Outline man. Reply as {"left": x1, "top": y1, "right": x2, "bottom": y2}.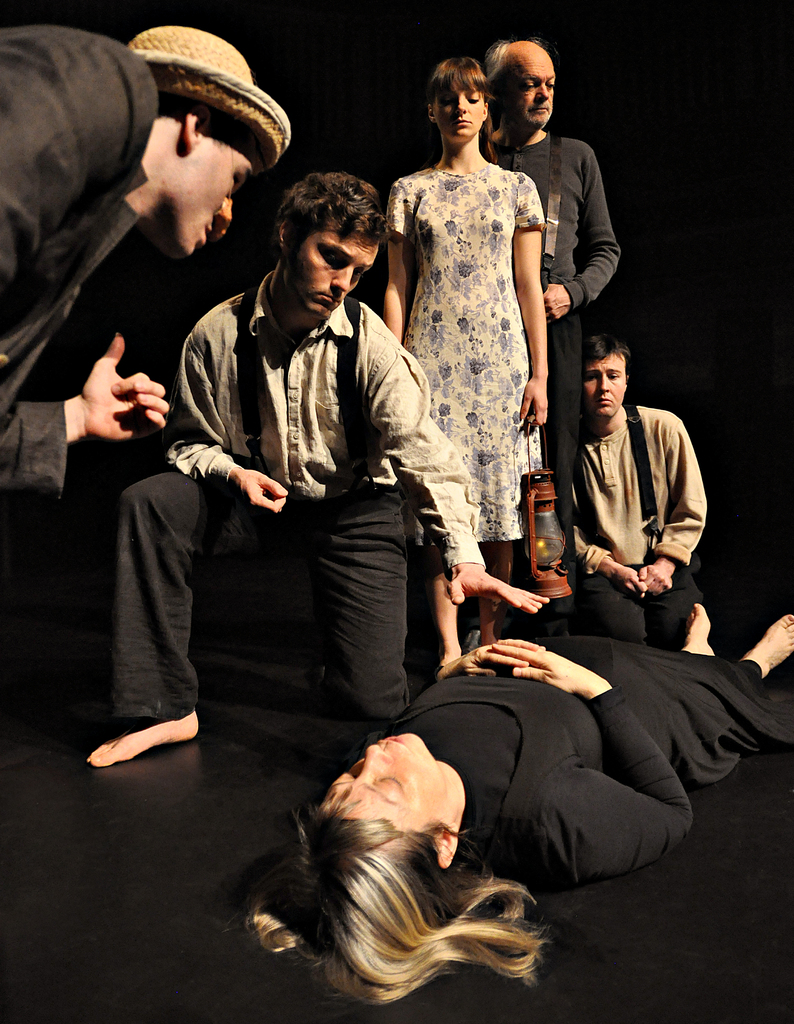
{"left": 83, "top": 171, "right": 552, "bottom": 753}.
